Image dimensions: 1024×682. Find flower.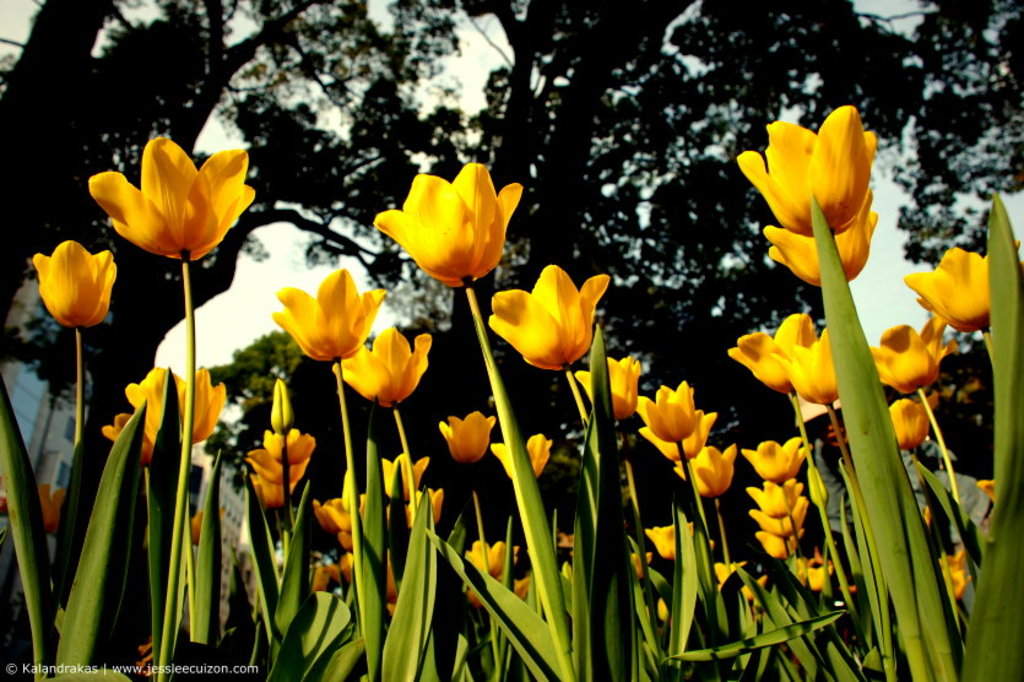
l=465, t=537, r=521, b=581.
